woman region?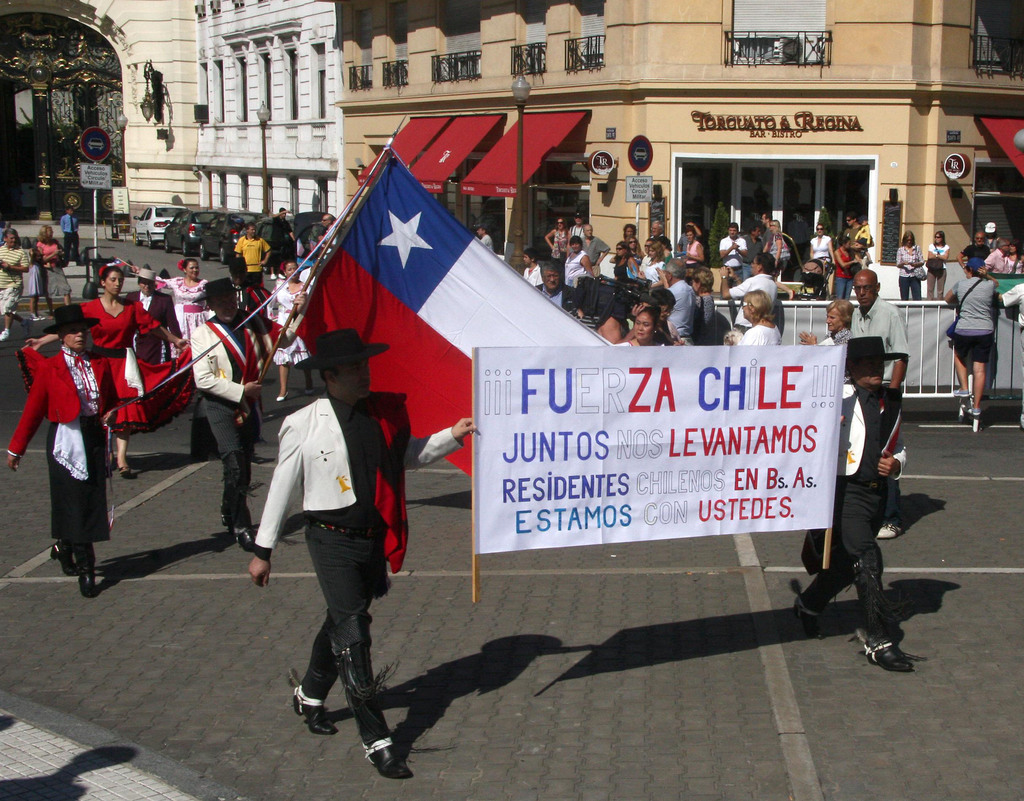
region(563, 236, 593, 286)
